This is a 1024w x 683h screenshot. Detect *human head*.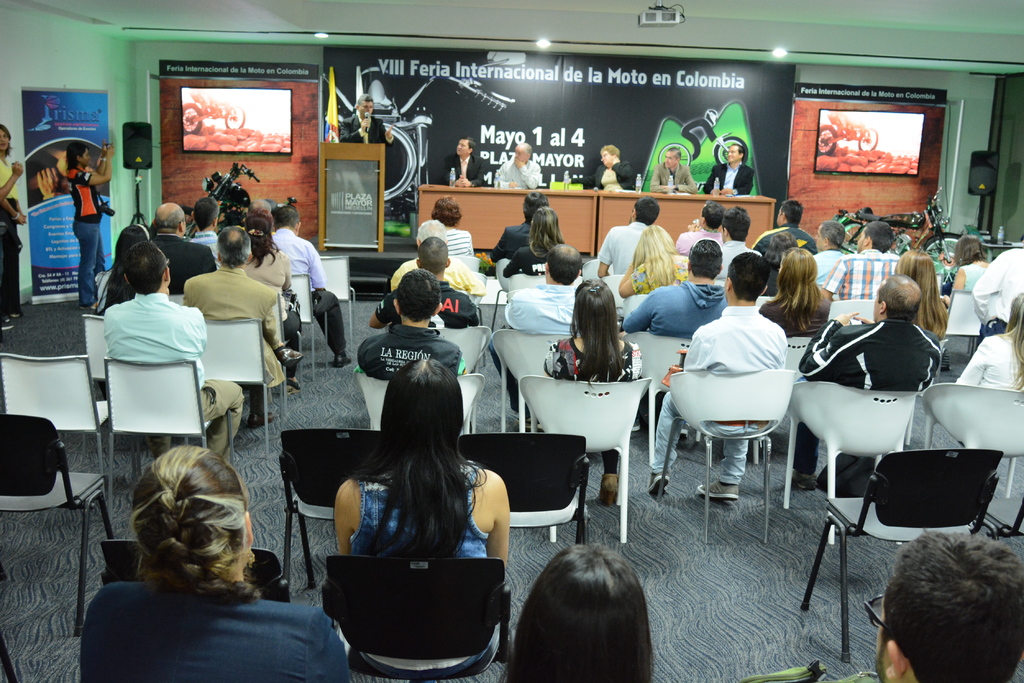
814 218 848 252.
